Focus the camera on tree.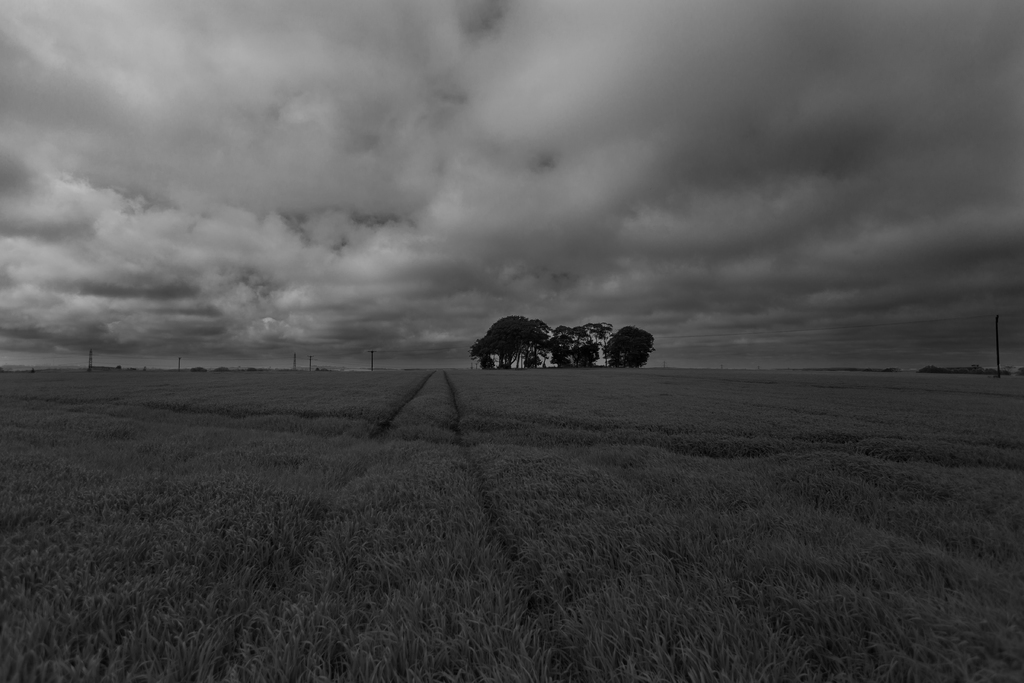
Focus region: <region>471, 320, 550, 374</region>.
